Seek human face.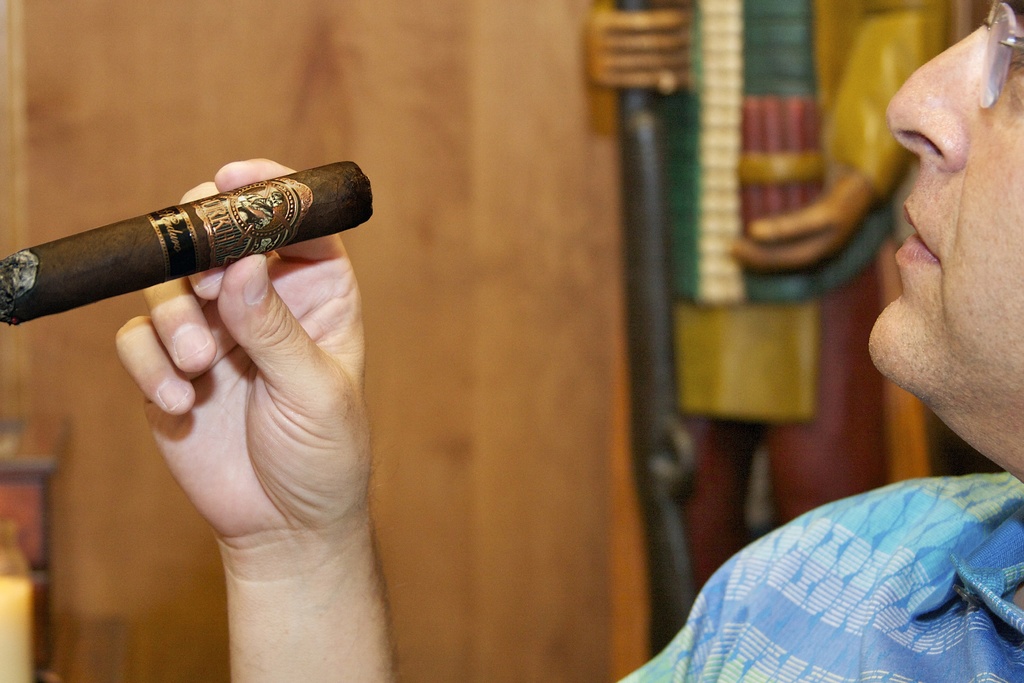
{"left": 870, "top": 0, "right": 1023, "bottom": 362}.
